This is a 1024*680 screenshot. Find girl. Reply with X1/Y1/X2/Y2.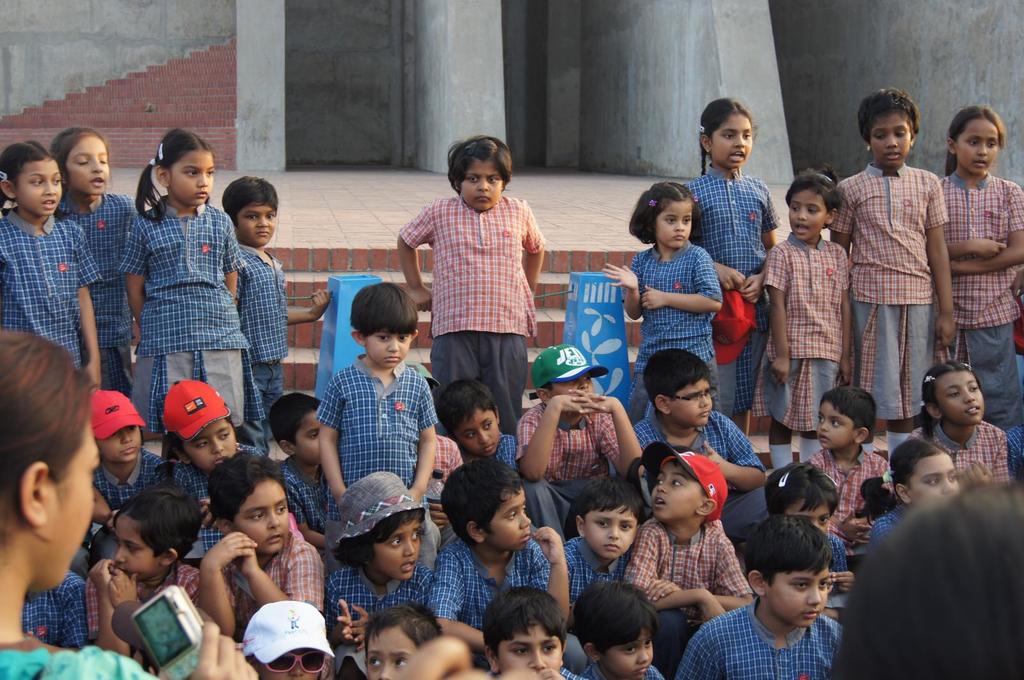
51/127/145/396.
